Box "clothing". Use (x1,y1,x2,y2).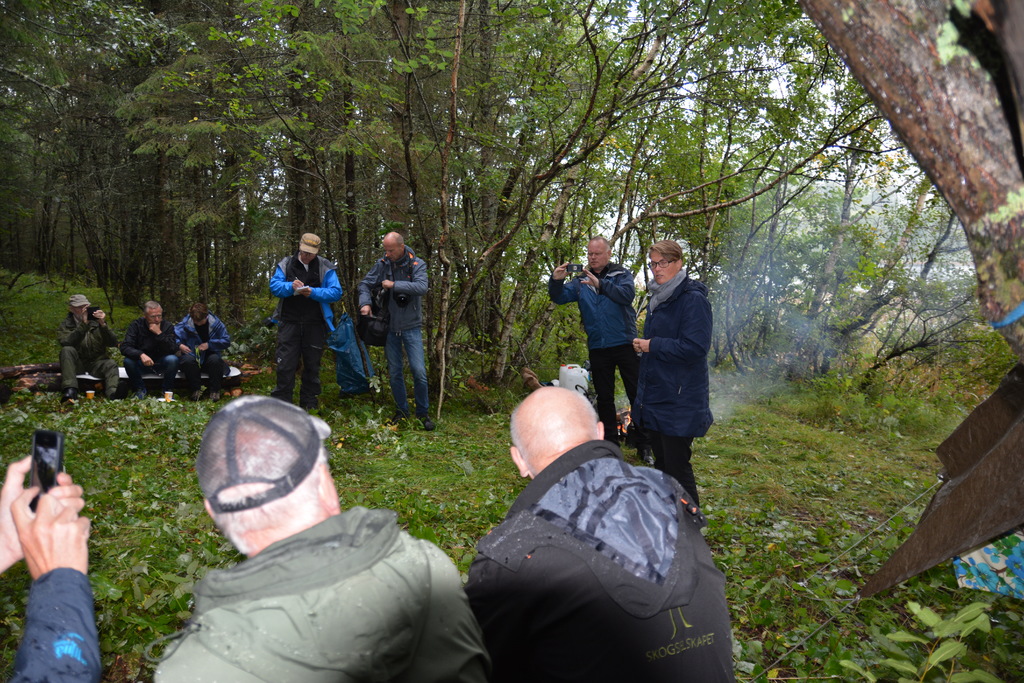
(1,561,104,682).
